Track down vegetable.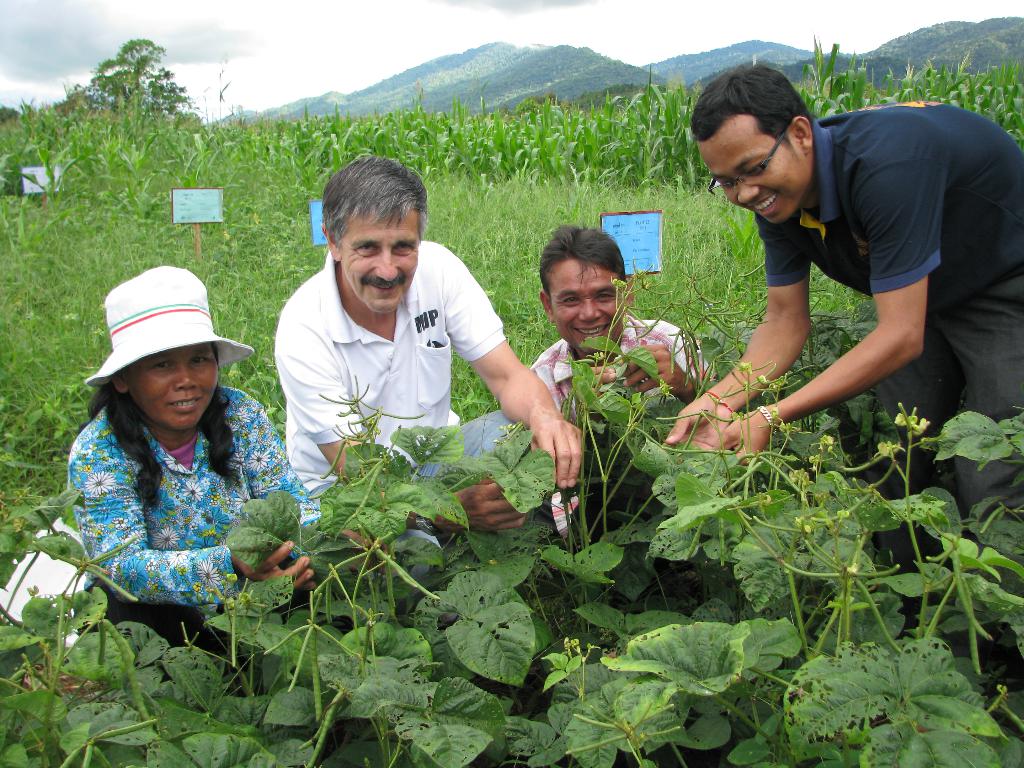
Tracked to bbox=(207, 492, 292, 598).
